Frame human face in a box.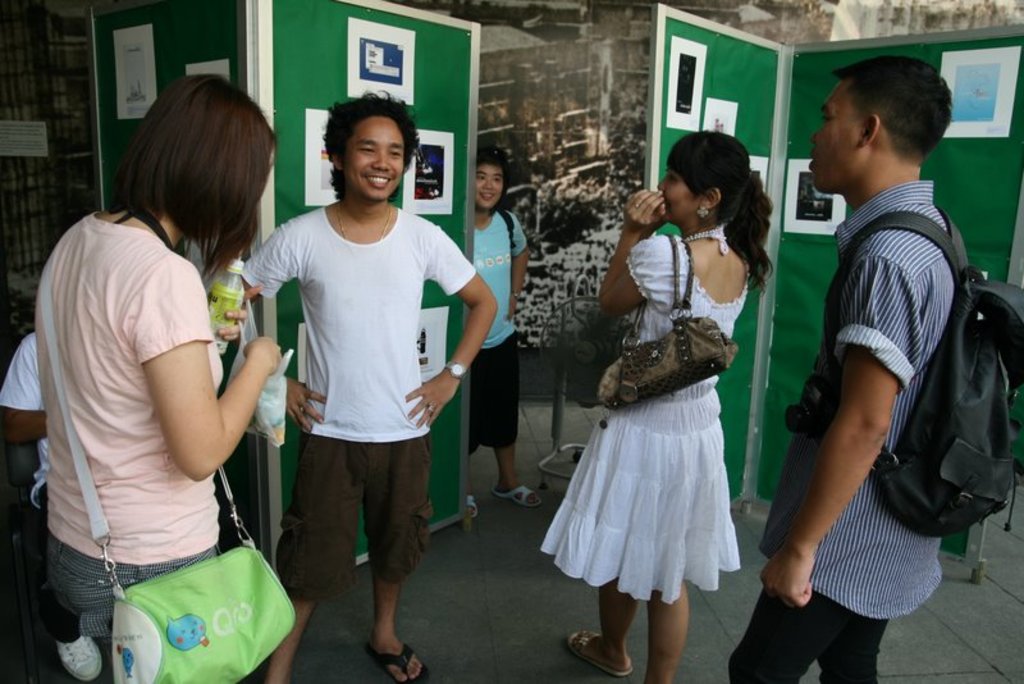
rect(476, 165, 502, 209).
